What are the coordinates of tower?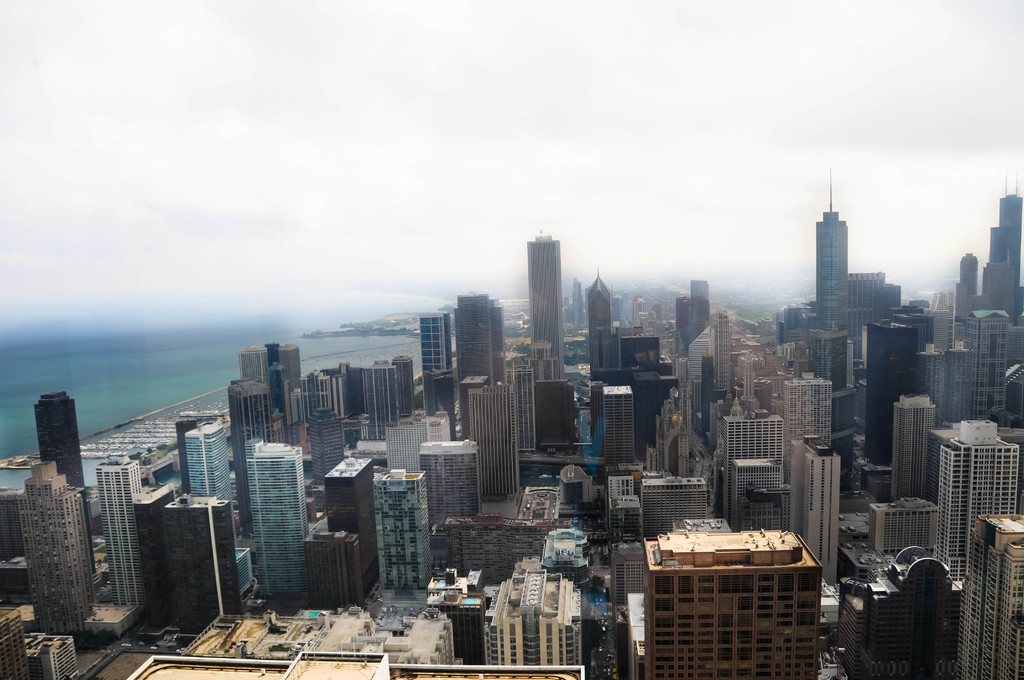
locate(632, 186, 1023, 679).
